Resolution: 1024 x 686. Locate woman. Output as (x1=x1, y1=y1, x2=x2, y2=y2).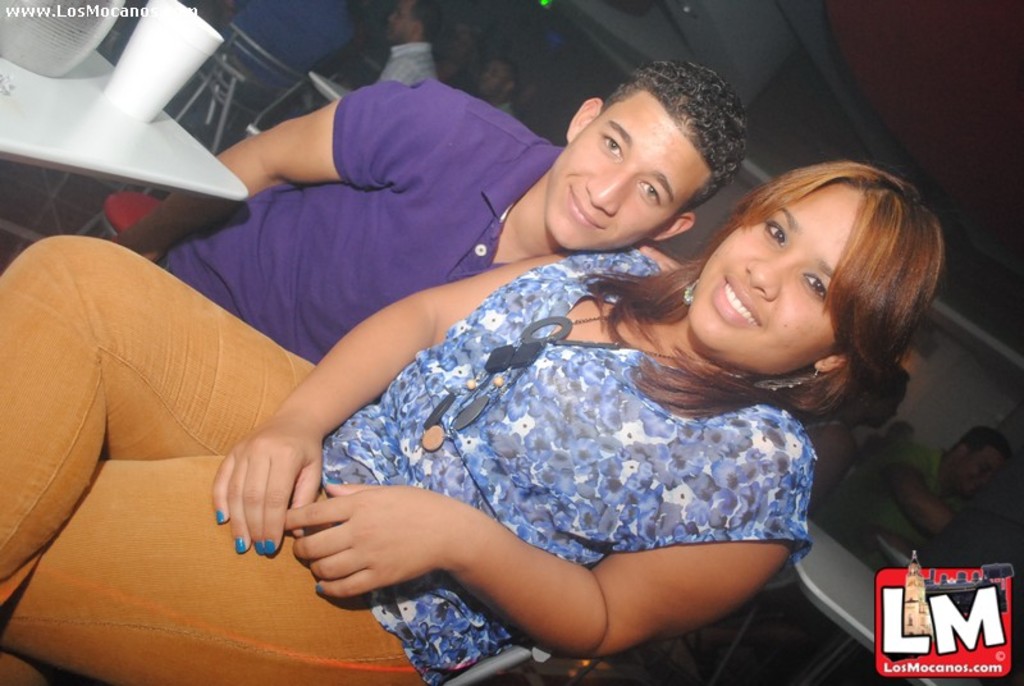
(x1=0, y1=150, x2=956, y2=685).
